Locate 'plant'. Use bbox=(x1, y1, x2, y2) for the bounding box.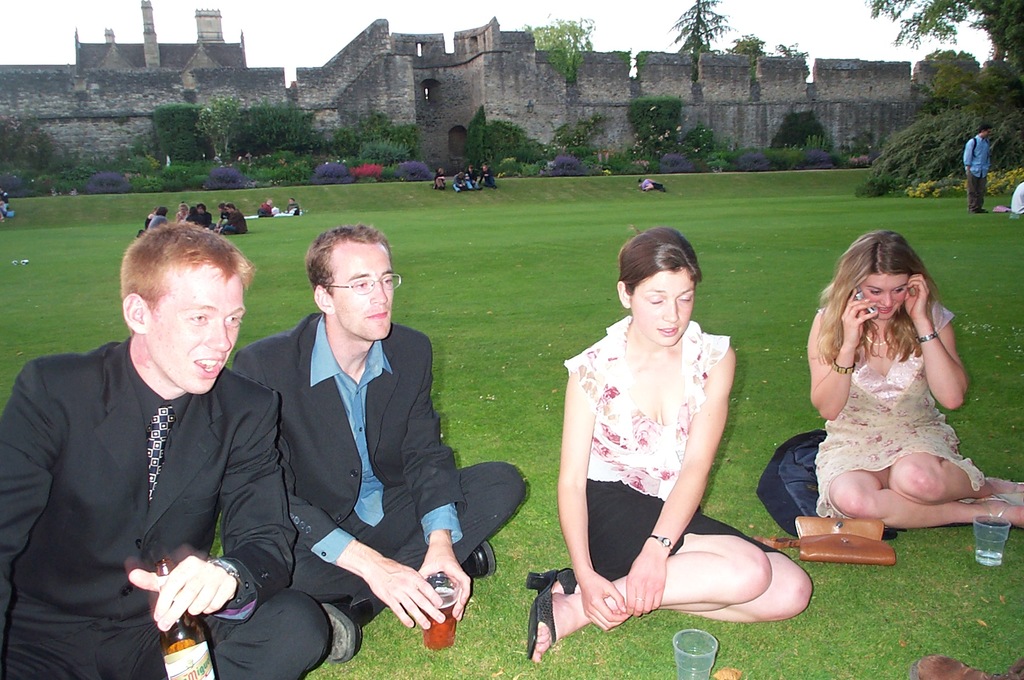
bbox=(691, 123, 728, 152).
